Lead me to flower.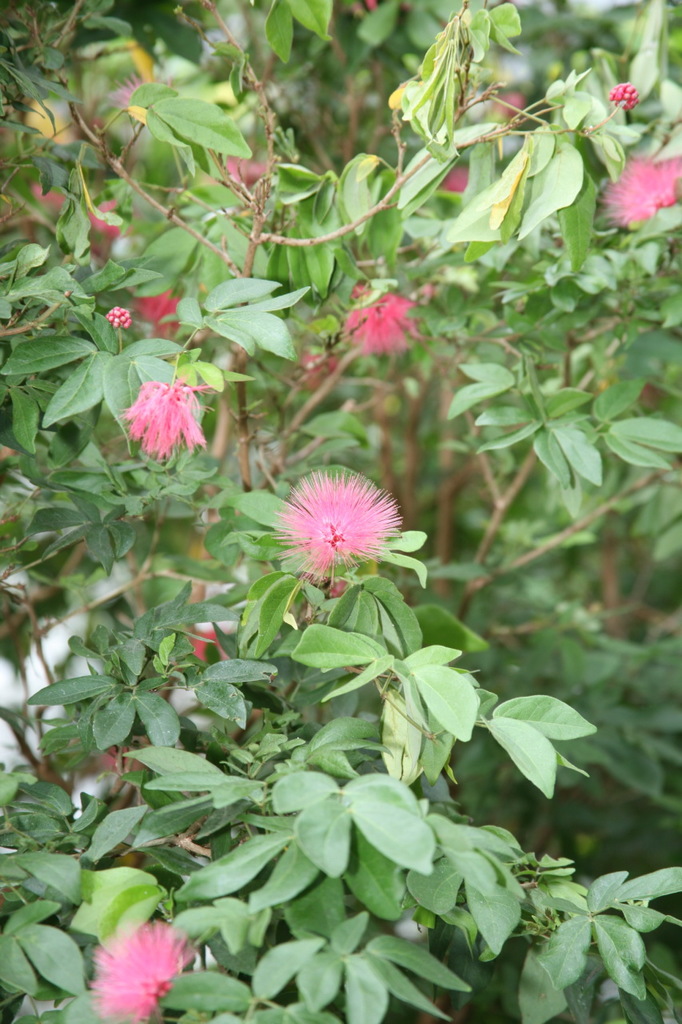
Lead to [123, 374, 204, 465].
